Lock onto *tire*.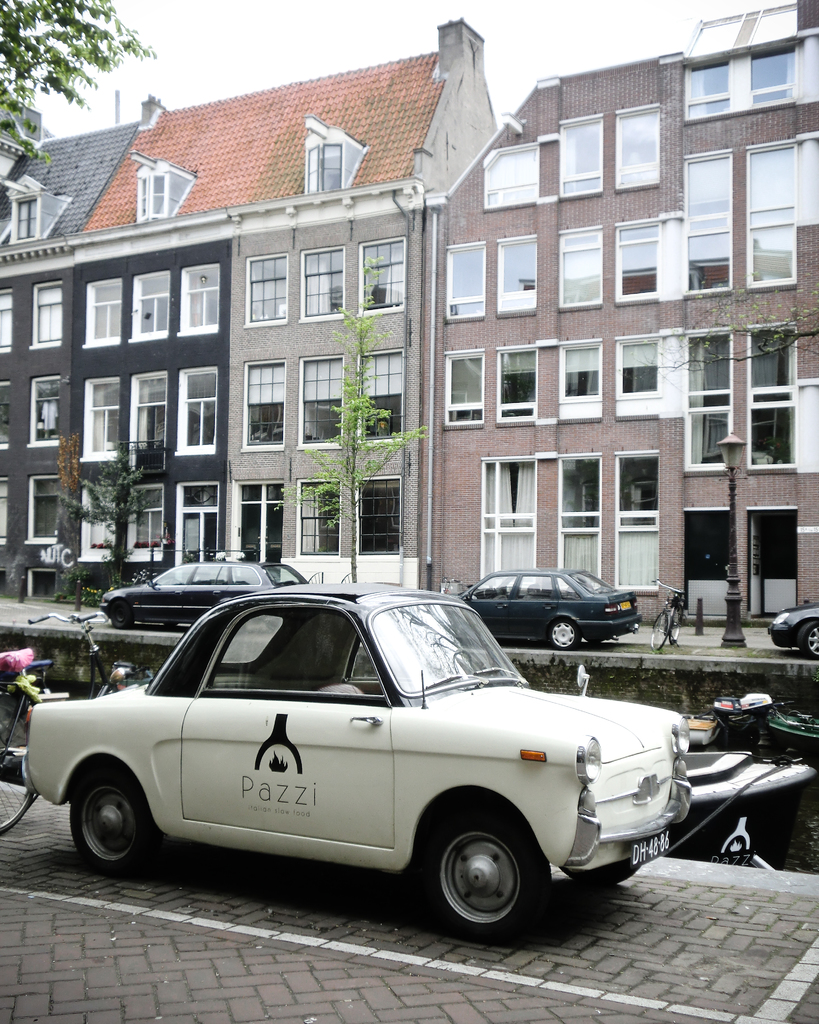
Locked: [0, 691, 40, 834].
